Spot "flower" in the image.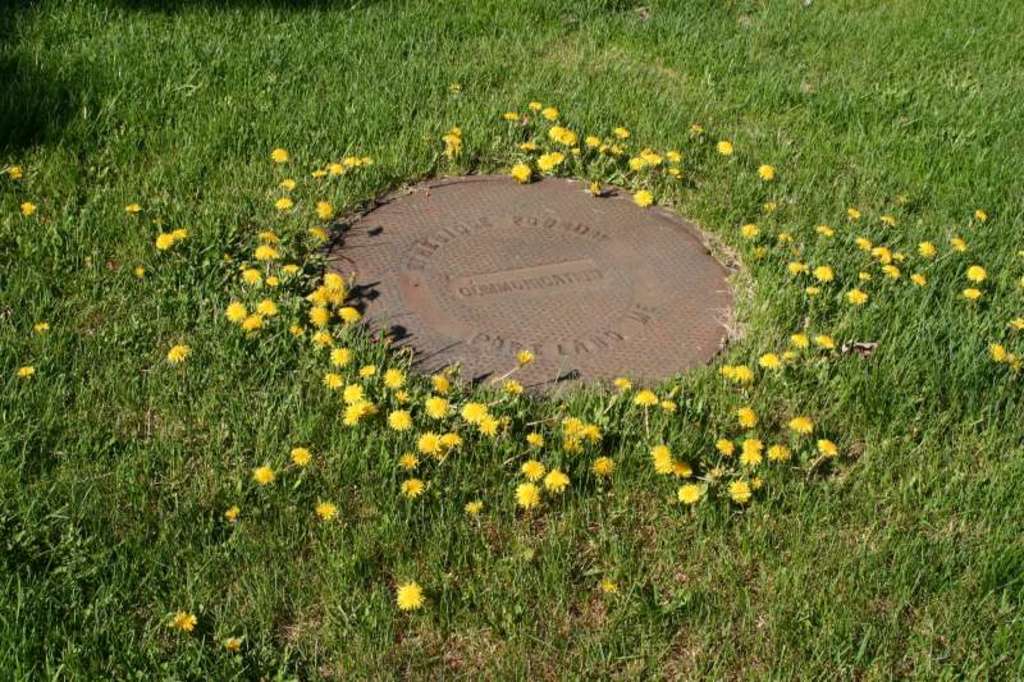
"flower" found at locate(893, 251, 908, 262).
